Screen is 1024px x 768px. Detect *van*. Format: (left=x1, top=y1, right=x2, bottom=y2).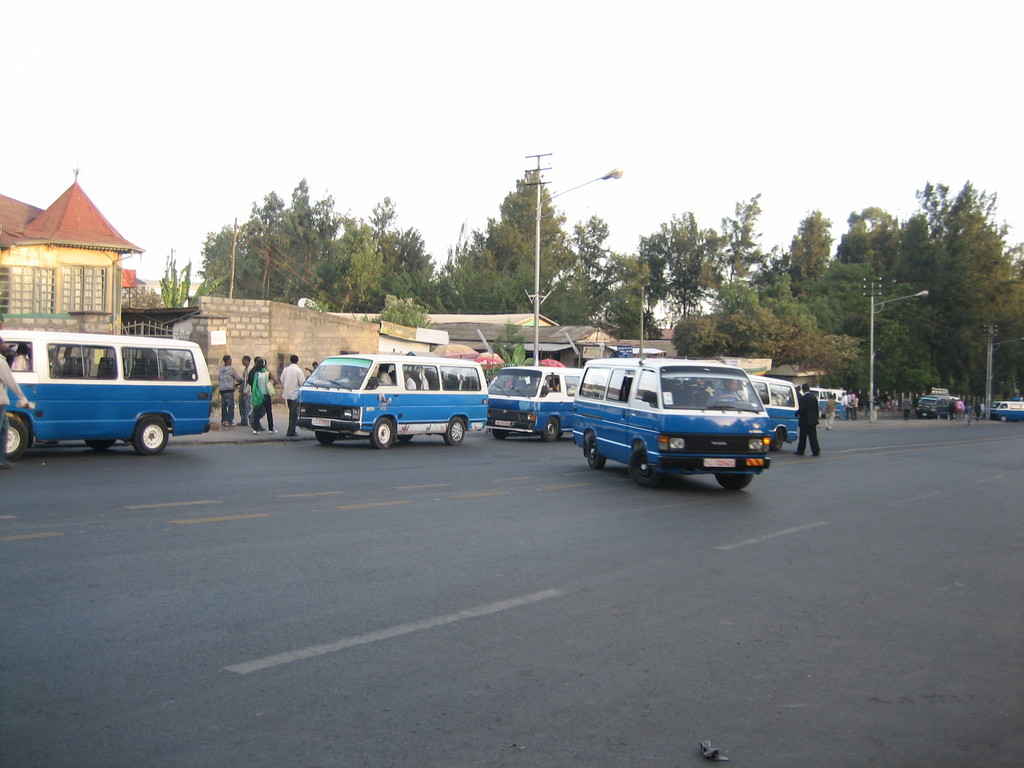
(left=483, top=367, right=609, bottom=438).
